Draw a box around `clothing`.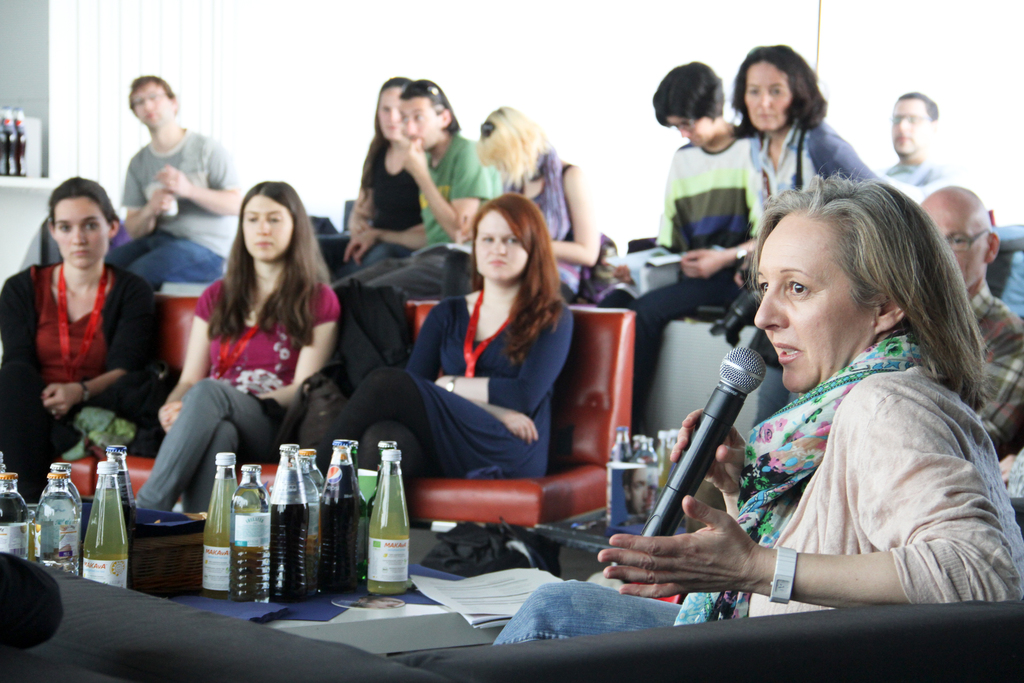
325, 282, 576, 495.
